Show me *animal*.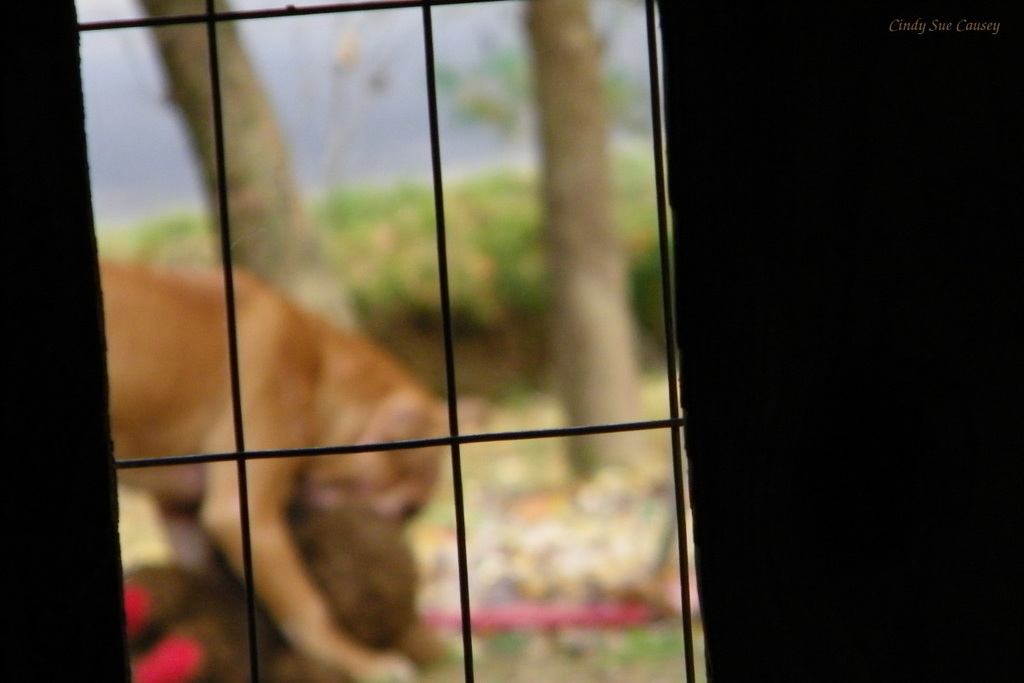
*animal* is here: x1=90, y1=256, x2=445, y2=682.
